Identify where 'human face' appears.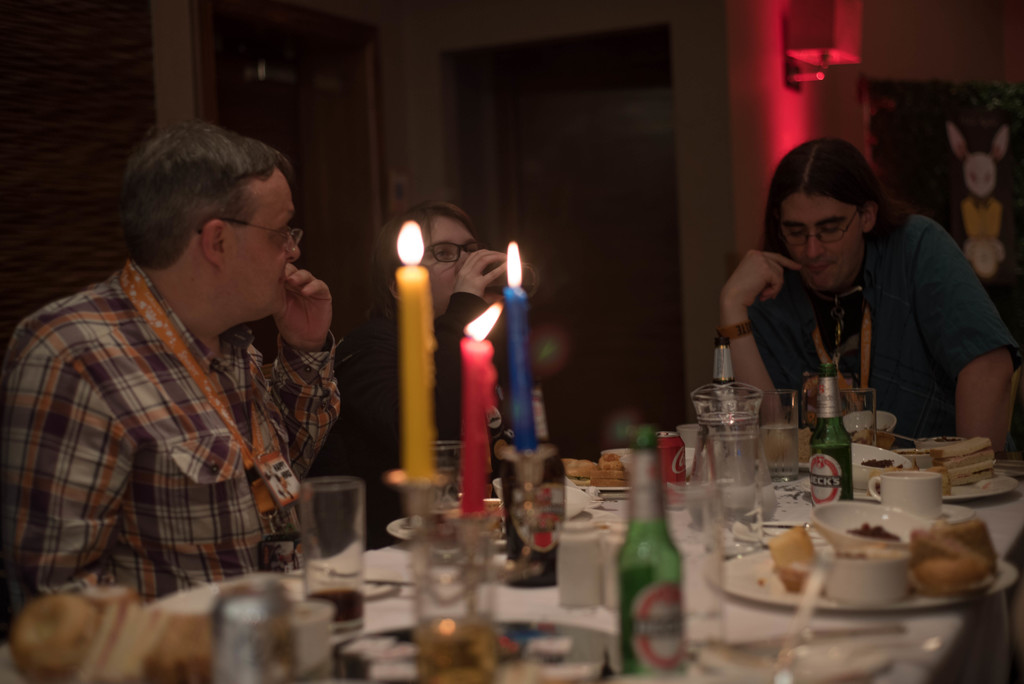
Appears at [left=420, top=215, right=487, bottom=317].
